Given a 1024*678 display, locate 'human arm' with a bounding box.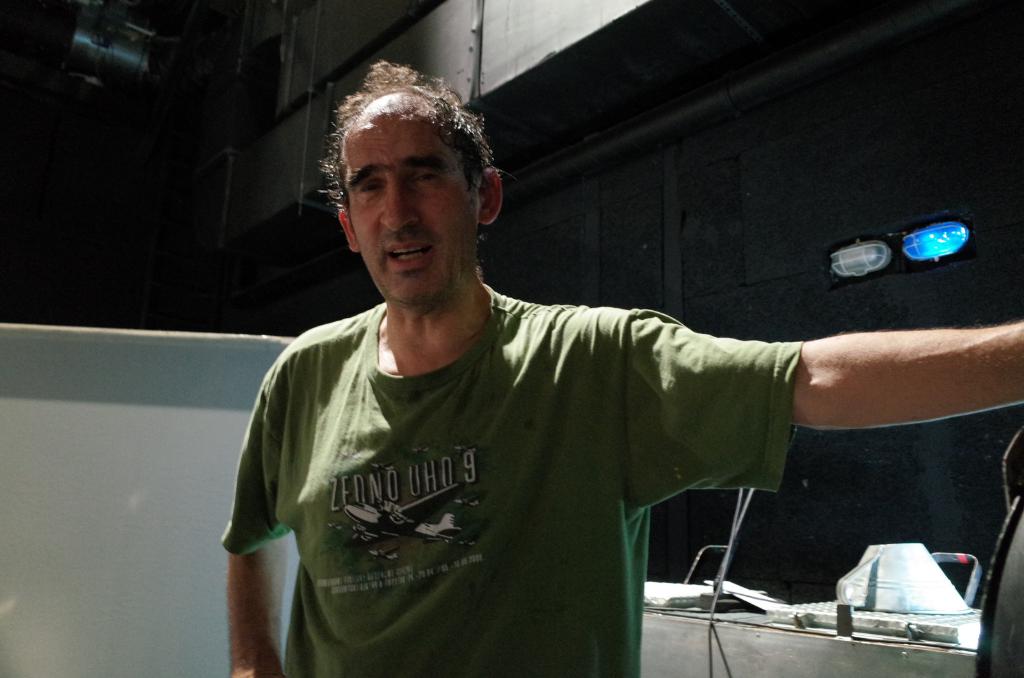
Located: select_region(221, 345, 312, 677).
